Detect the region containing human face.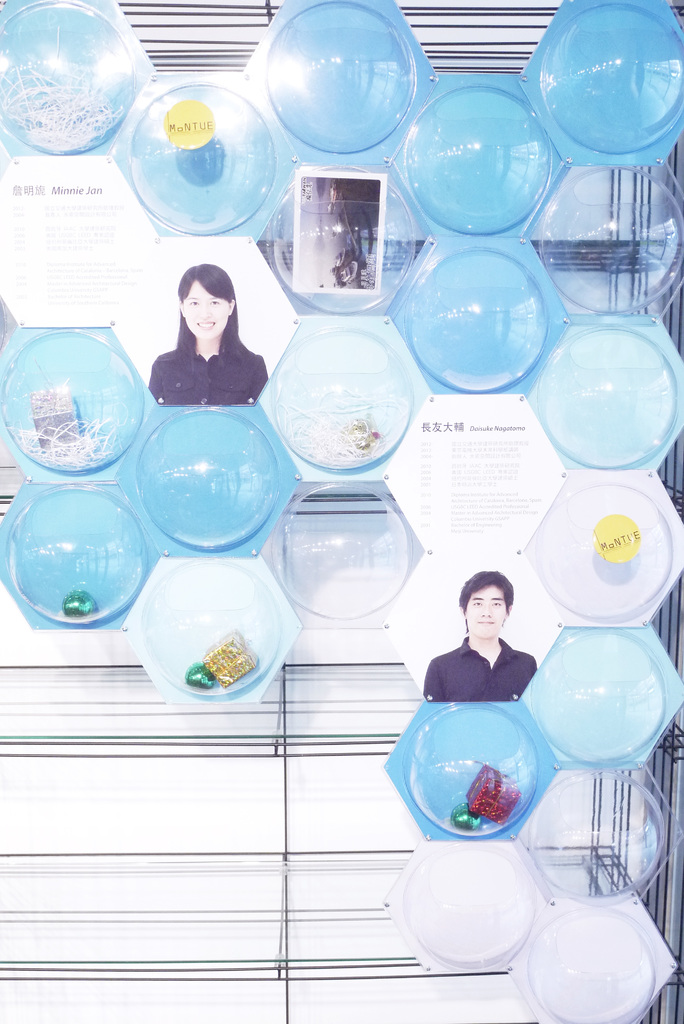
box(184, 275, 229, 337).
